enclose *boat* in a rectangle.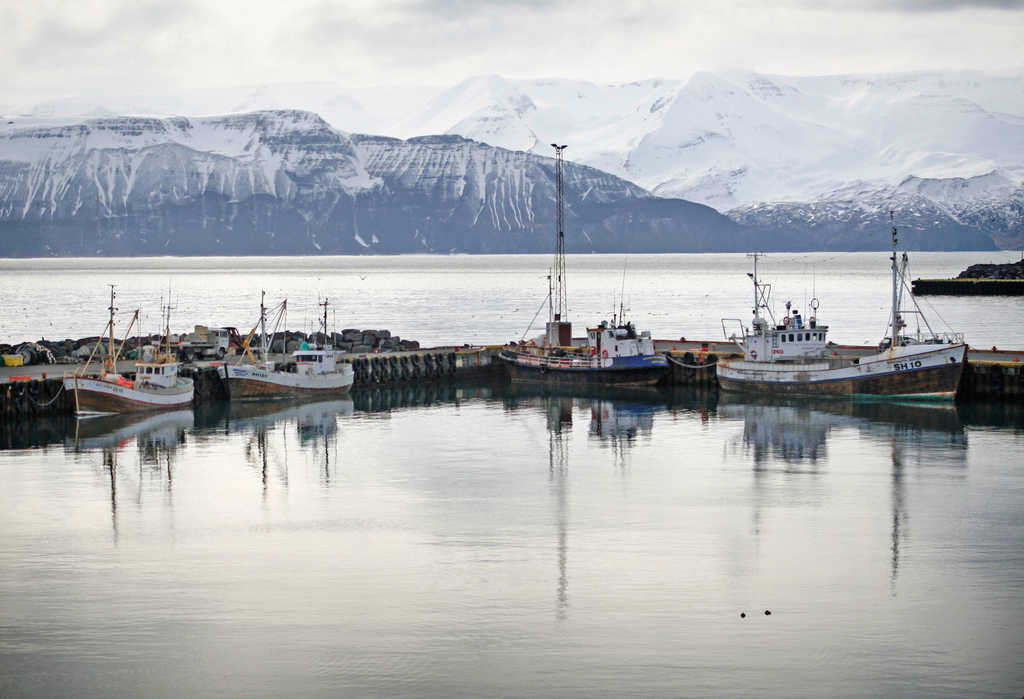
left=214, top=296, right=358, bottom=407.
